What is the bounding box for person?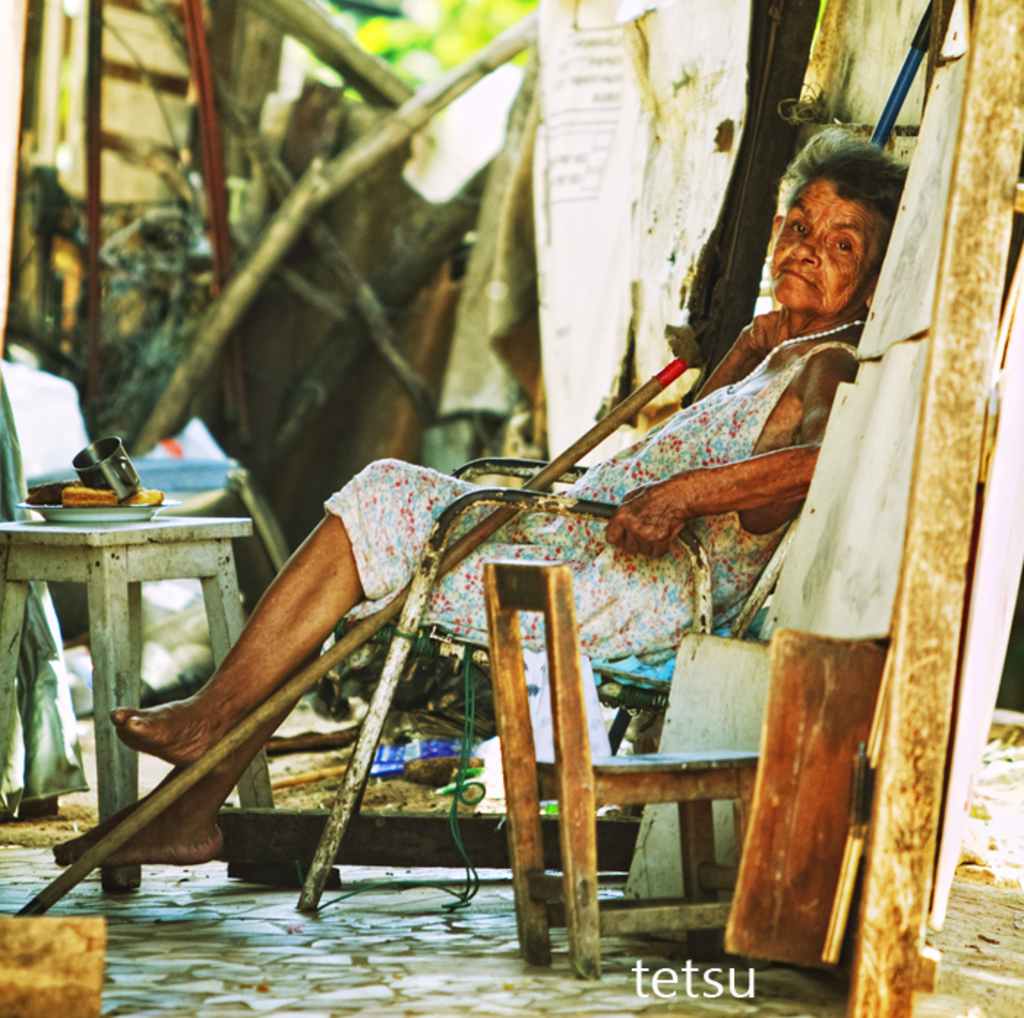
bbox=(51, 129, 907, 867).
